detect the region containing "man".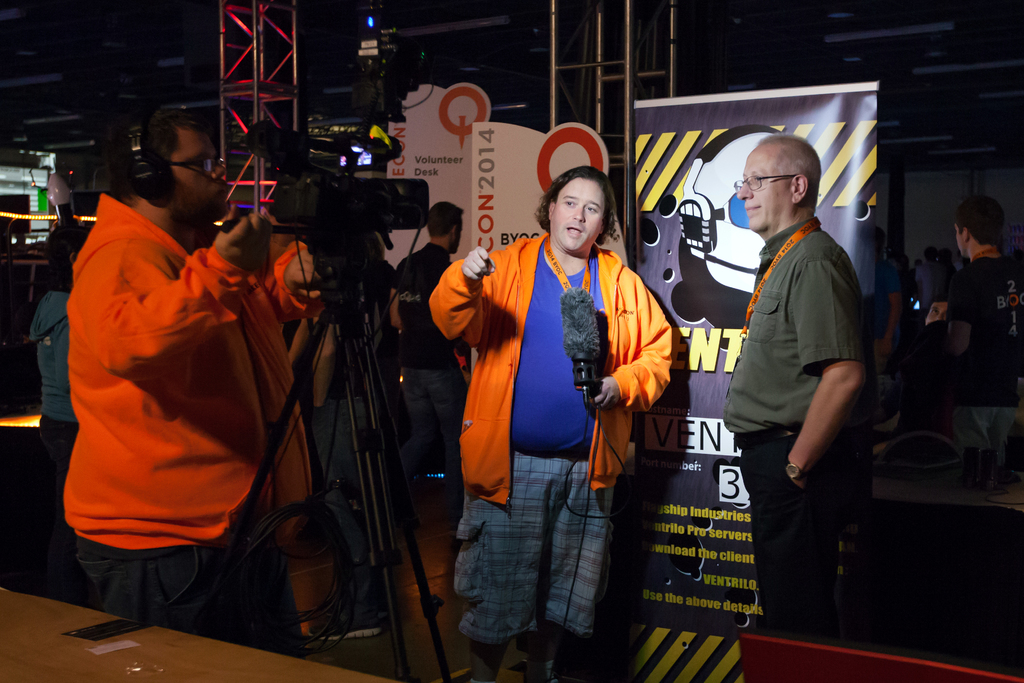
<region>426, 168, 671, 682</region>.
